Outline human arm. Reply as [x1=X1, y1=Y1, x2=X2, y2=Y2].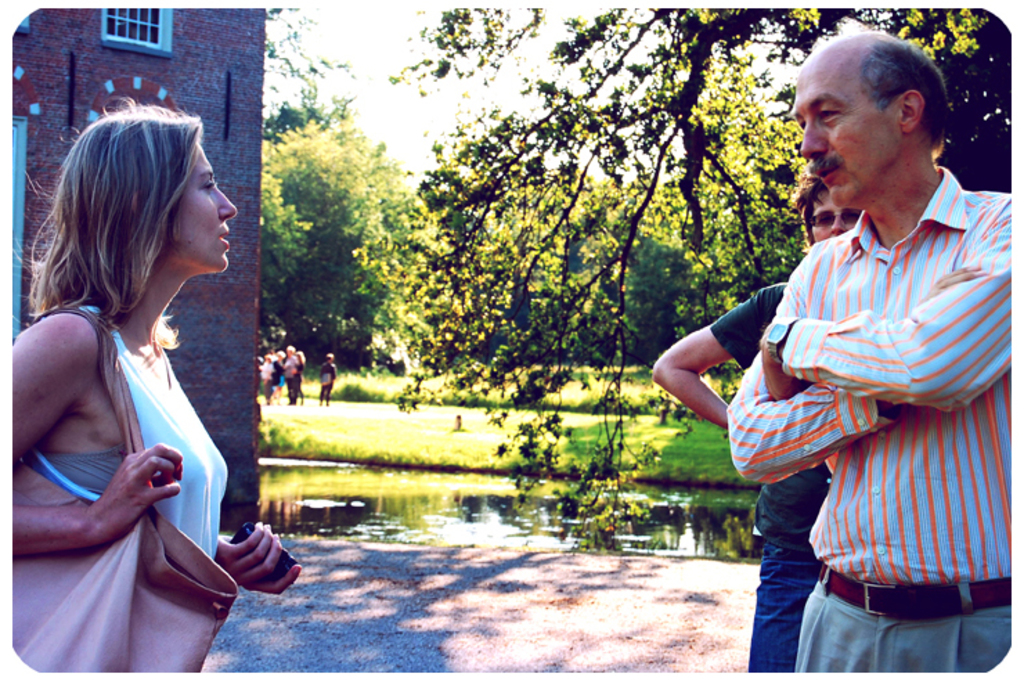
[x1=725, y1=260, x2=917, y2=471].
